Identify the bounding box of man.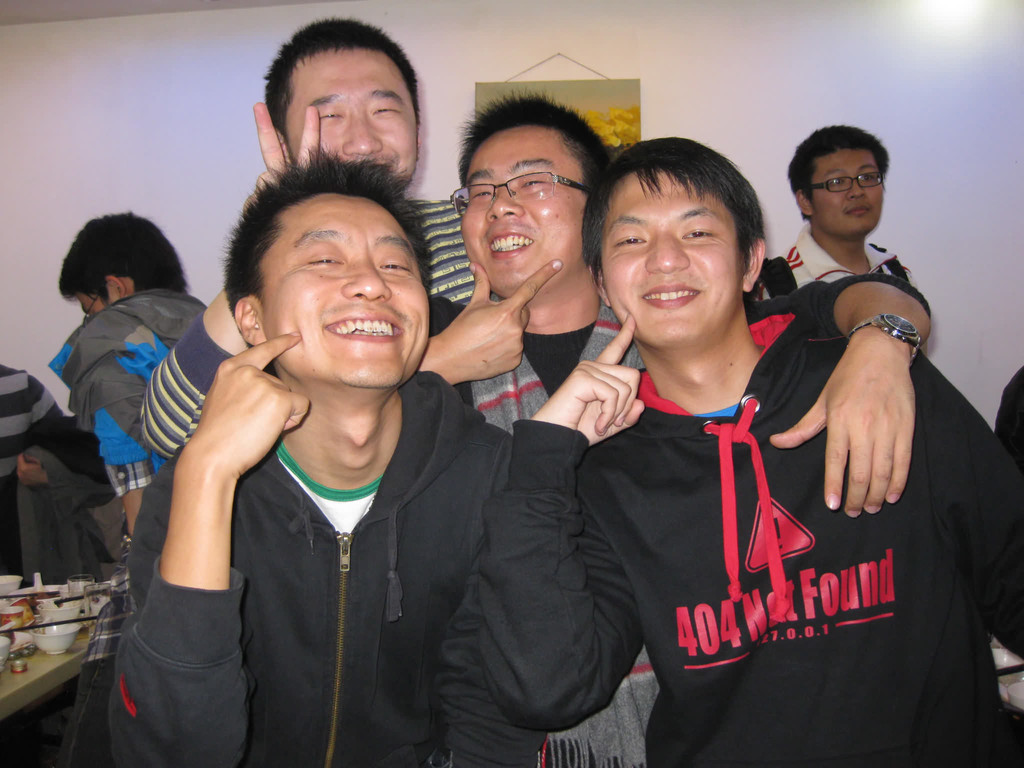
98:143:636:767.
